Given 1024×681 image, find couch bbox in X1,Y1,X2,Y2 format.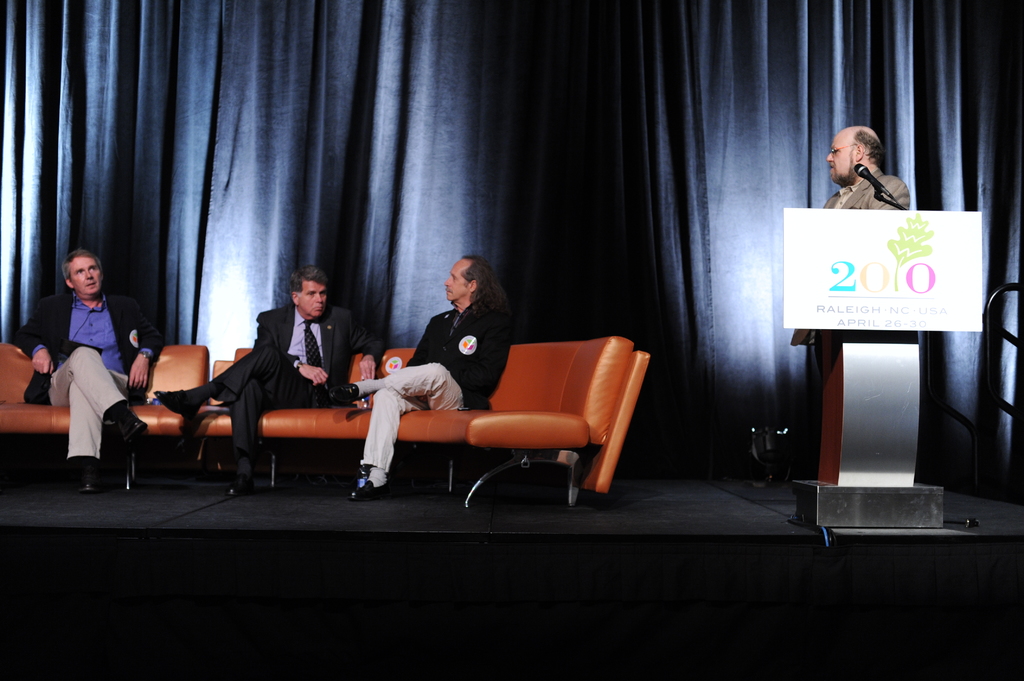
0,339,211,470.
